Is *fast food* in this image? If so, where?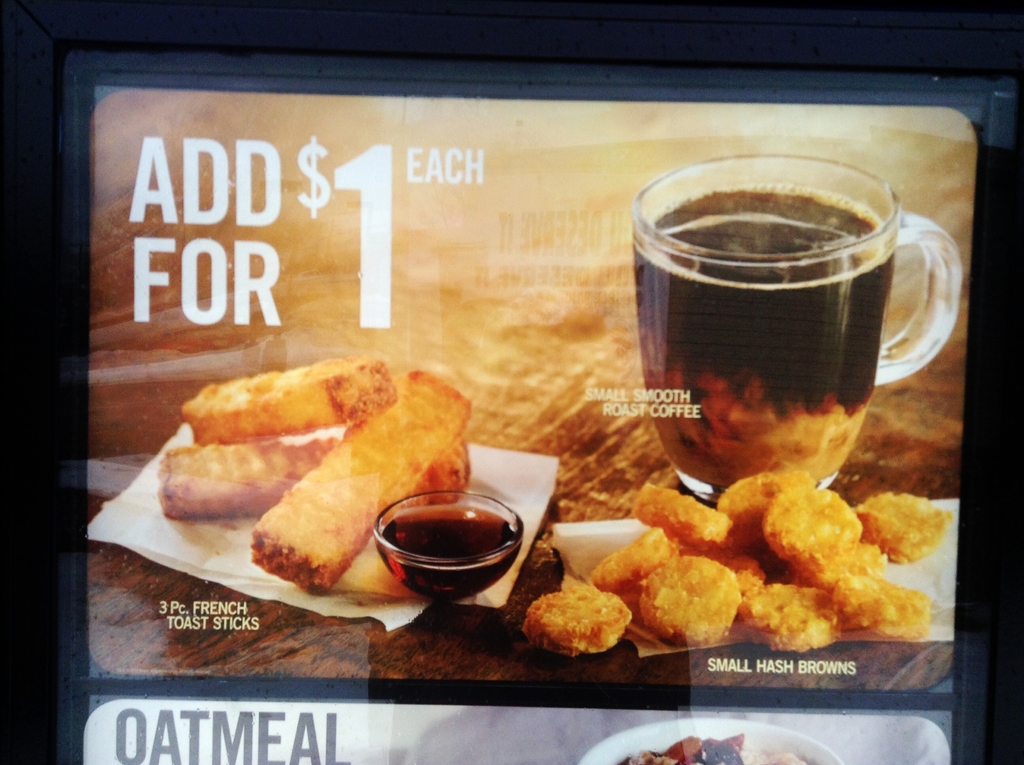
Yes, at bbox=[749, 581, 844, 645].
